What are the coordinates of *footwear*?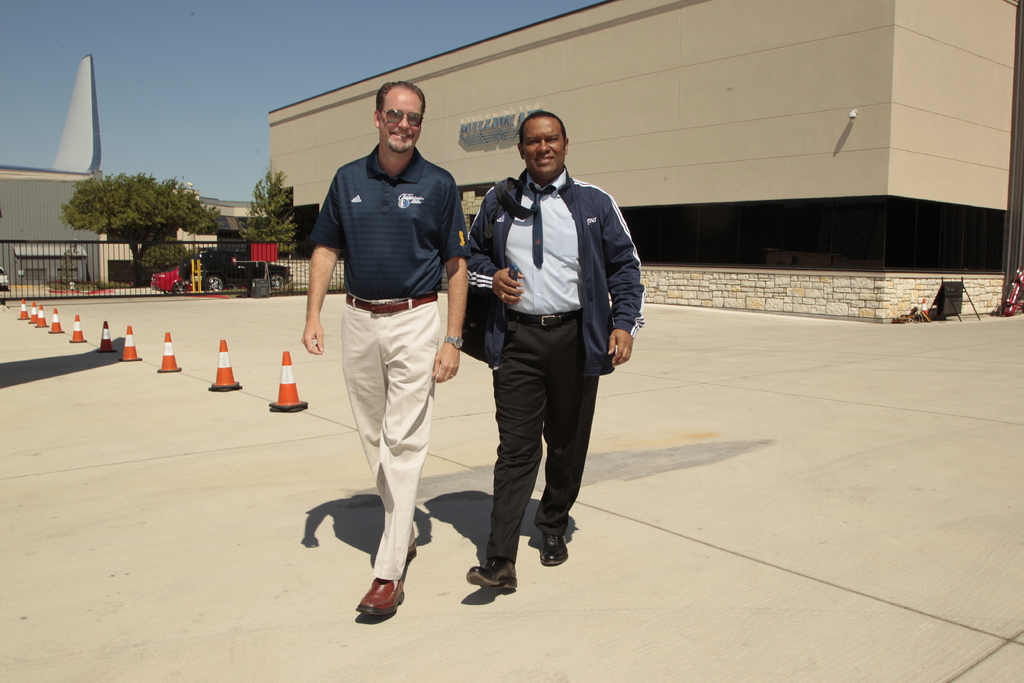
(540, 528, 570, 562).
